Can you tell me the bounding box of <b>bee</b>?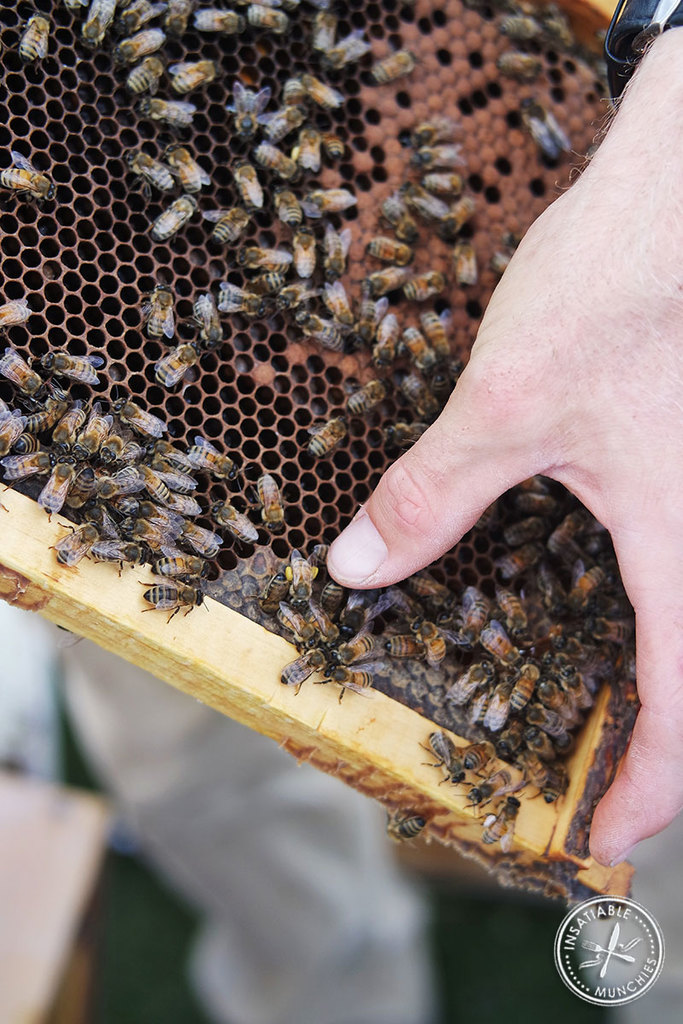
box(358, 267, 418, 300).
